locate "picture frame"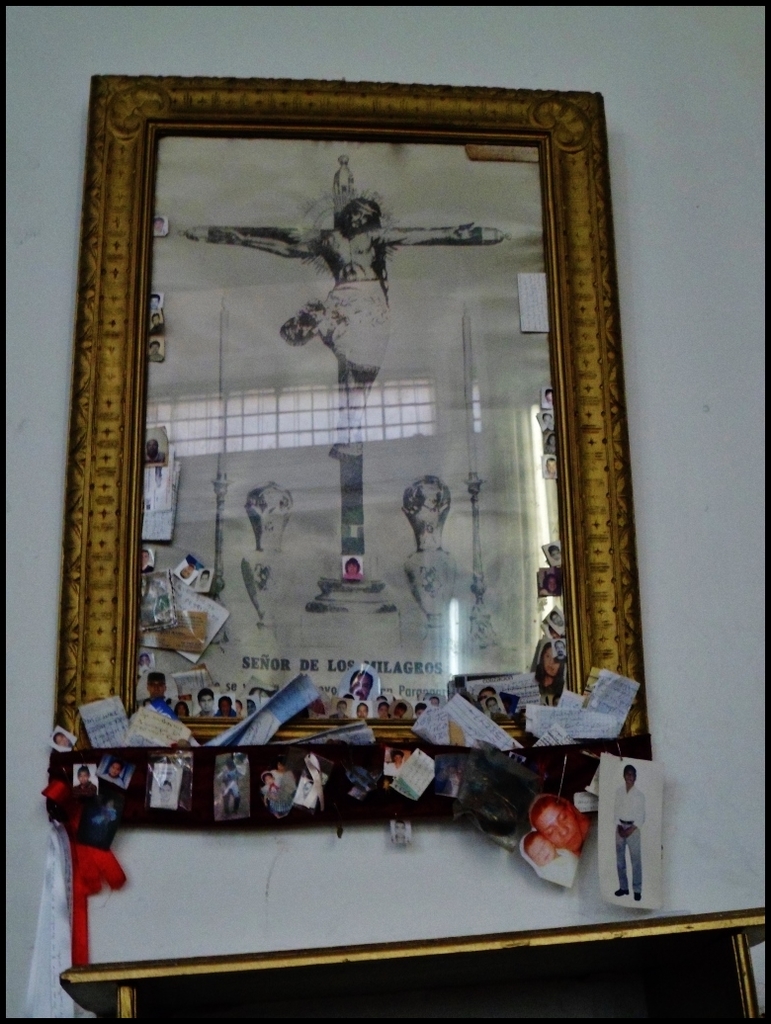
{"left": 78, "top": 101, "right": 641, "bottom": 975}
